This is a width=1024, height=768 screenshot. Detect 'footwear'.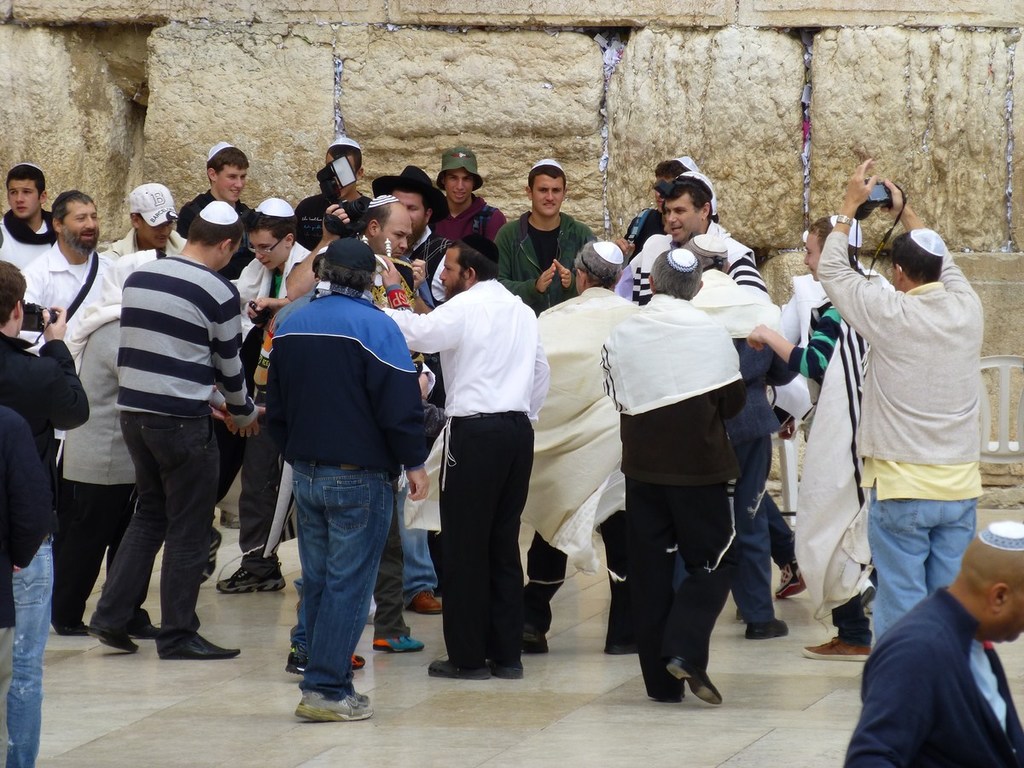
49, 621, 92, 636.
